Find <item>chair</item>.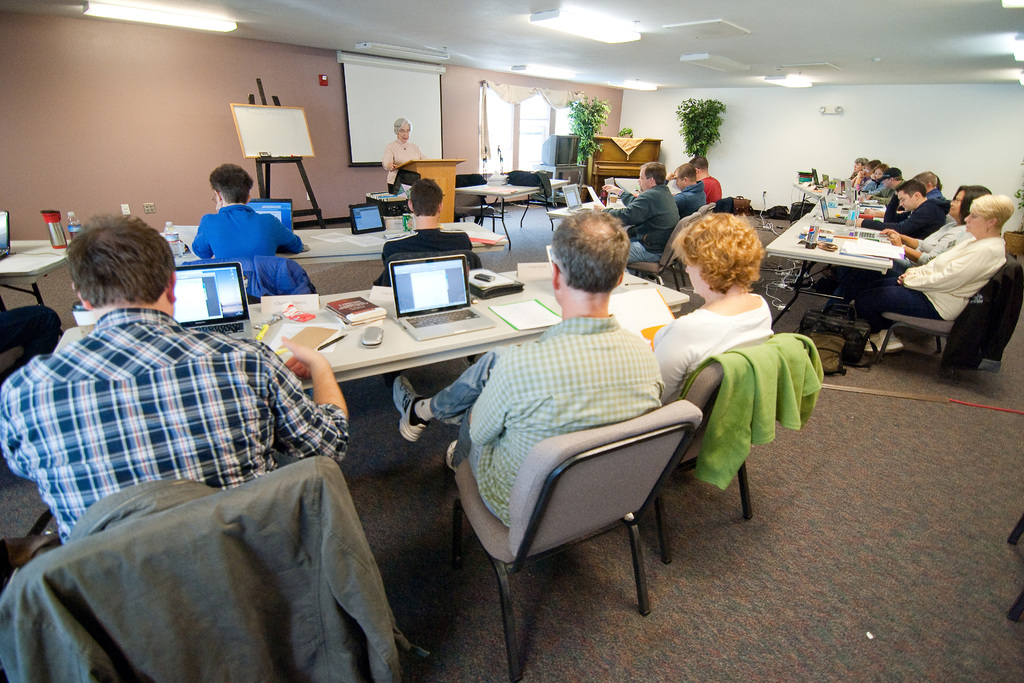
x1=442, y1=396, x2=686, y2=682.
